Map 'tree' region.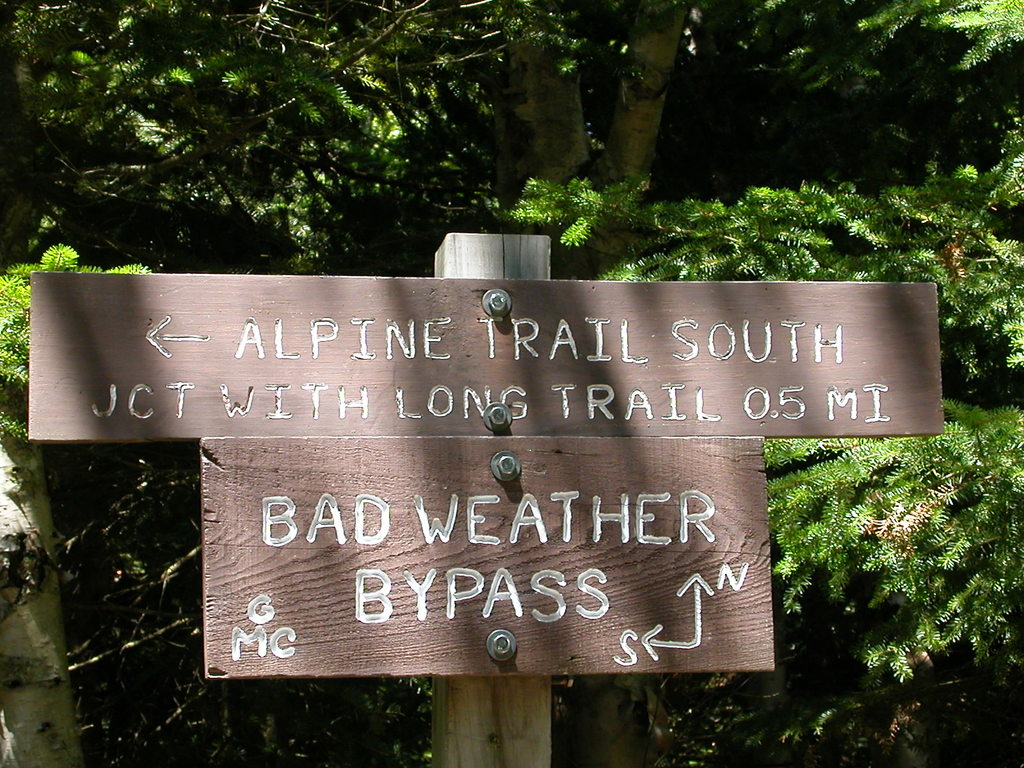
Mapped to [663, 0, 1023, 170].
